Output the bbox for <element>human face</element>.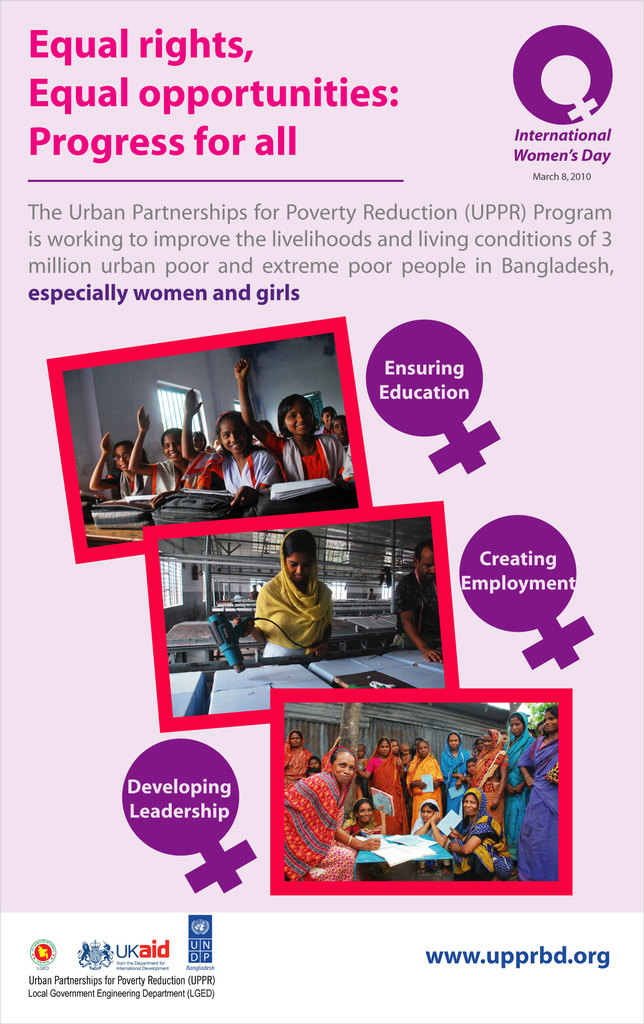
x1=542, y1=712, x2=558, y2=731.
